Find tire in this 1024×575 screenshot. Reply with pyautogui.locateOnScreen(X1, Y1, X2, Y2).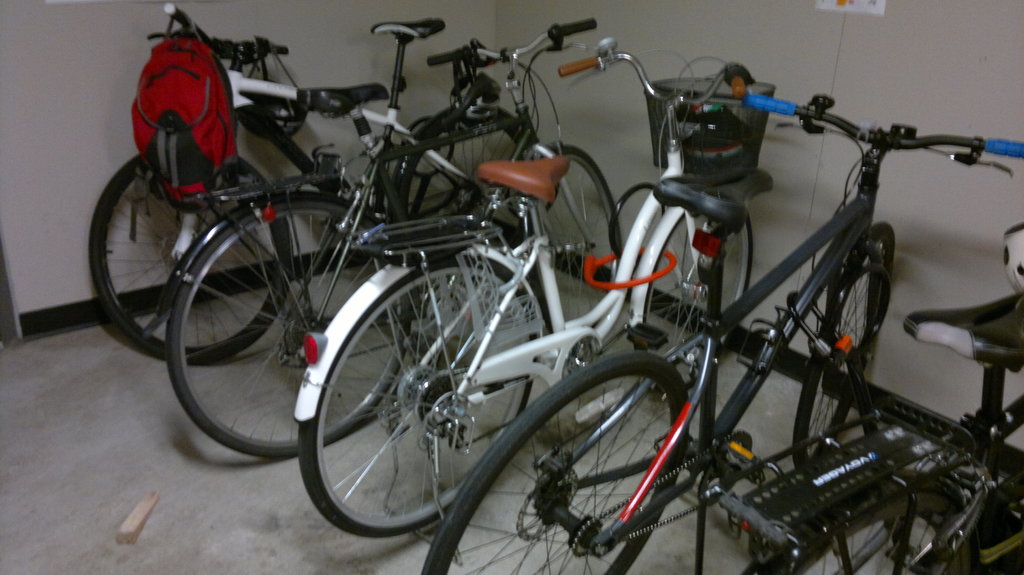
pyautogui.locateOnScreen(291, 253, 525, 546).
